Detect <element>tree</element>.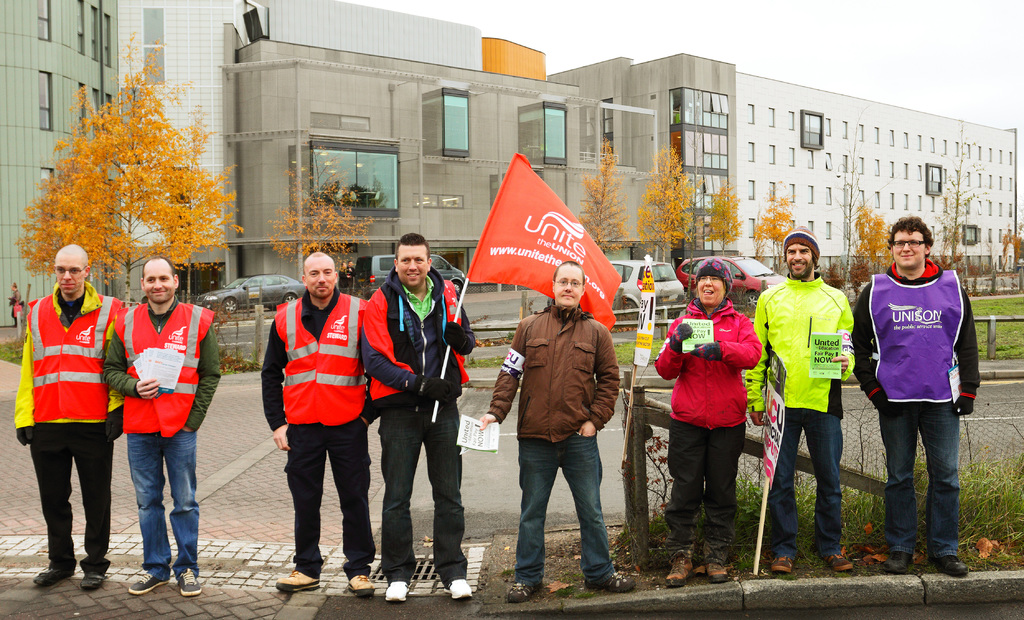
Detected at bbox=[934, 118, 988, 273].
